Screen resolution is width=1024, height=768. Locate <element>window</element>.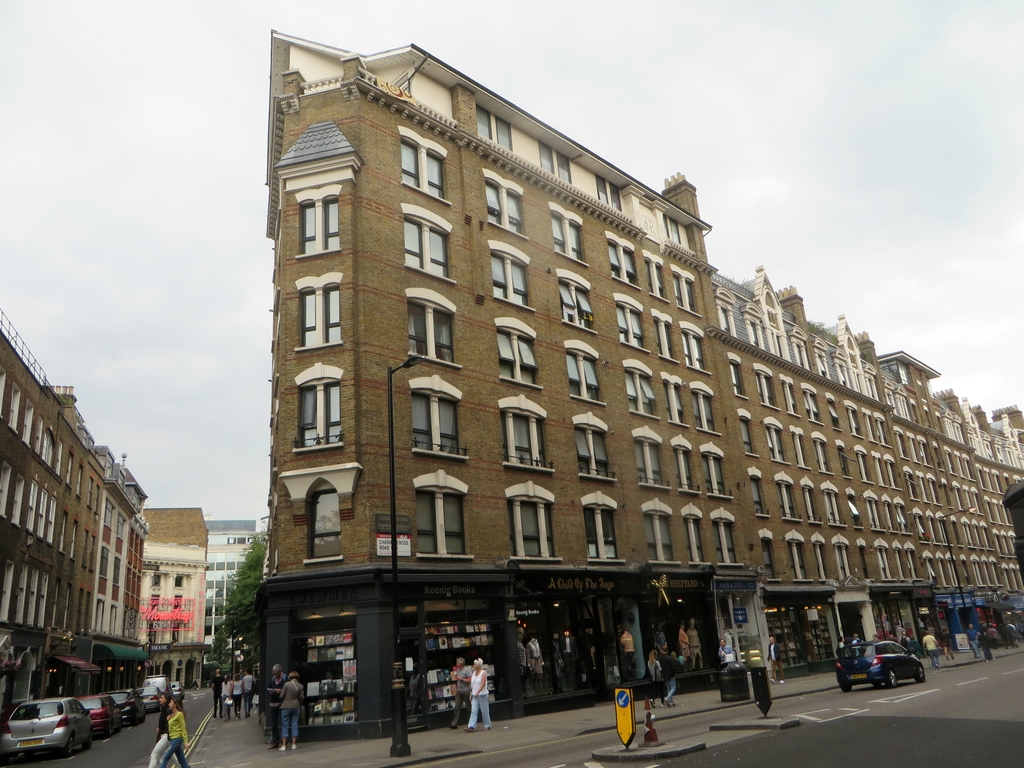
l=690, t=381, r=727, b=433.
